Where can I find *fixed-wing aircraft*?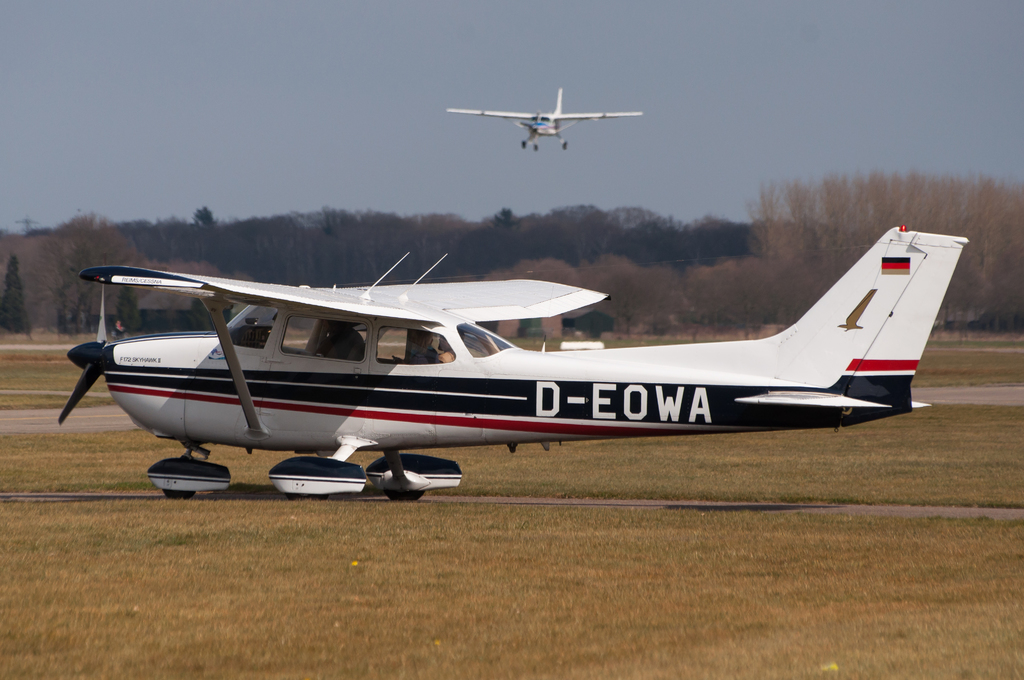
You can find it at x1=444 y1=83 x2=646 y2=149.
